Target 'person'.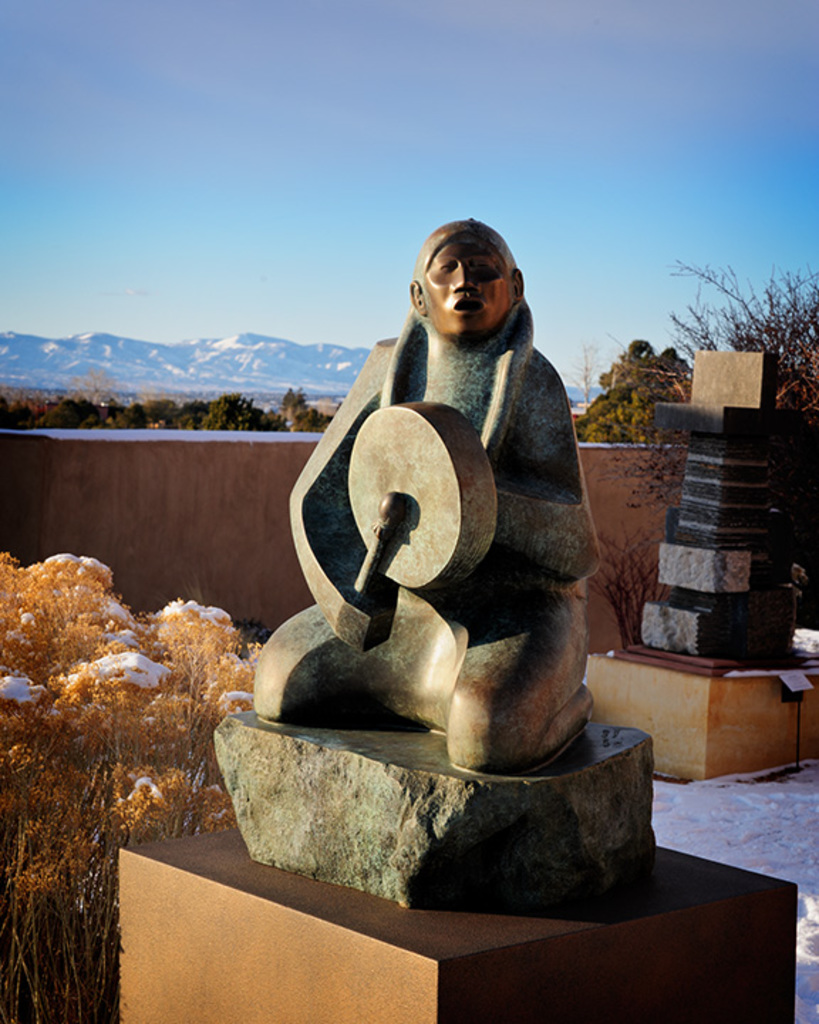
Target region: pyautogui.locateOnScreen(291, 213, 621, 809).
